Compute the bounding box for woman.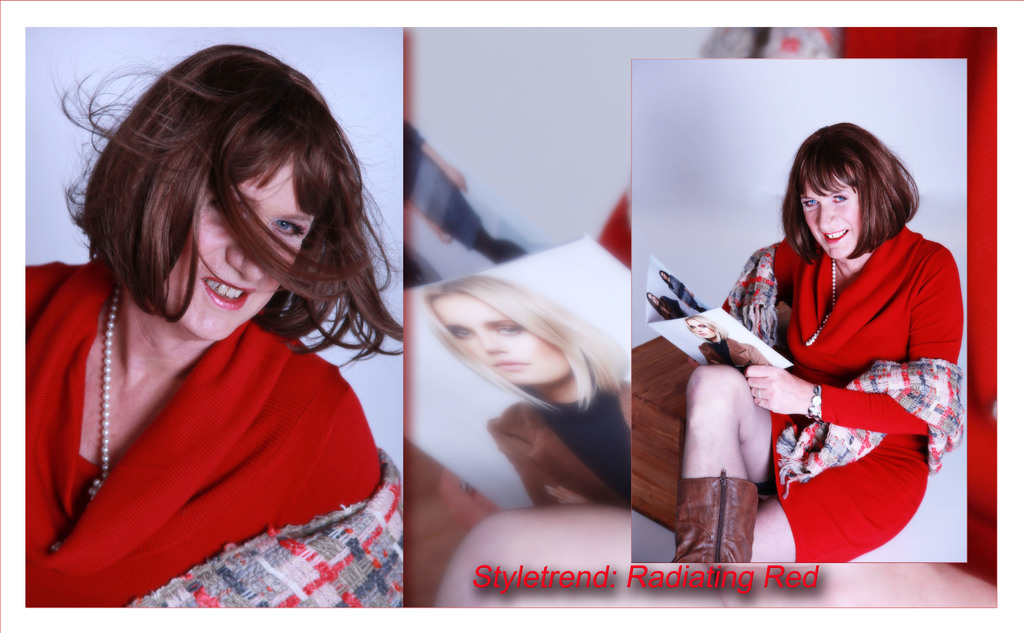
[x1=414, y1=274, x2=633, y2=507].
